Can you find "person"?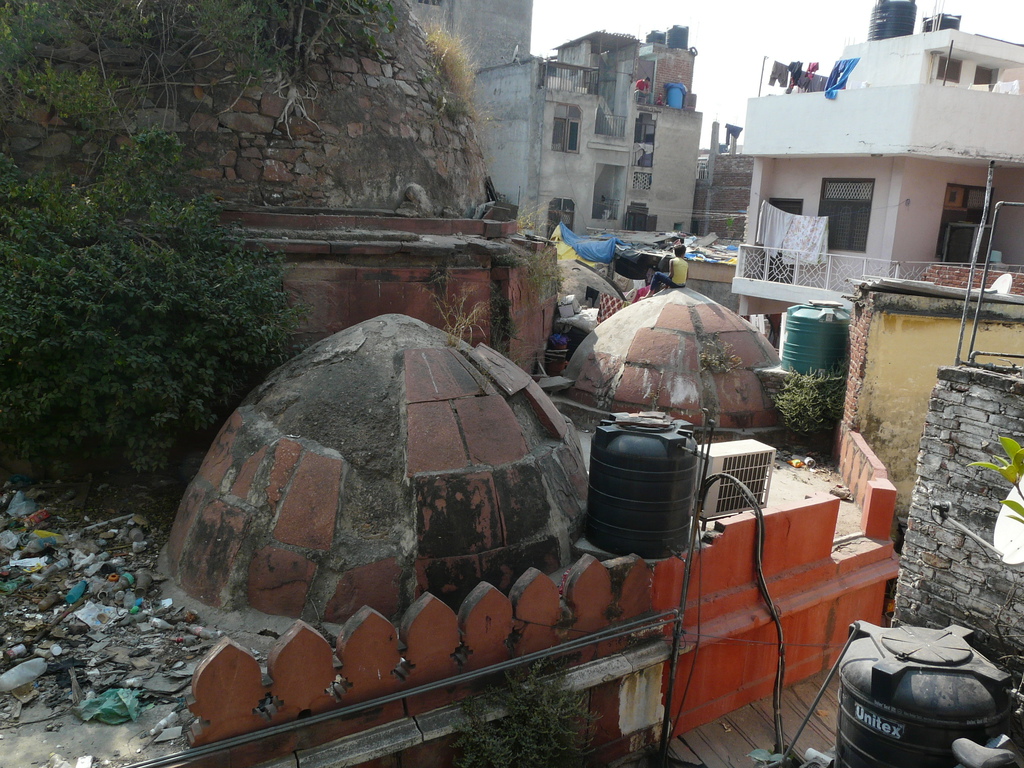
Yes, bounding box: box(633, 74, 652, 108).
